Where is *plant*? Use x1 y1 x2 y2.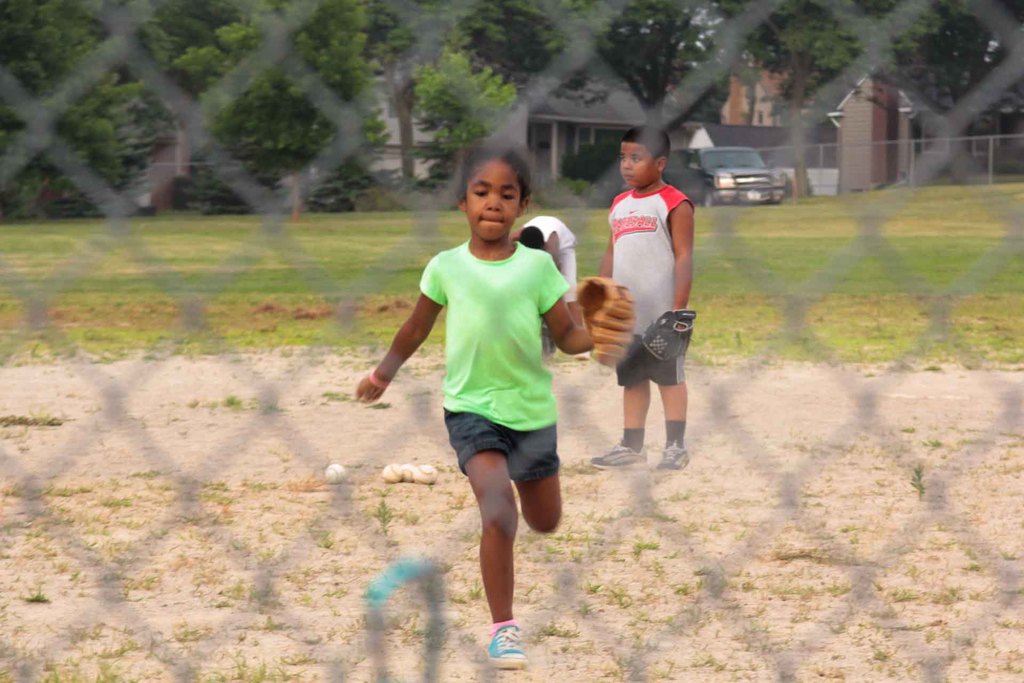
97 651 111 682.
